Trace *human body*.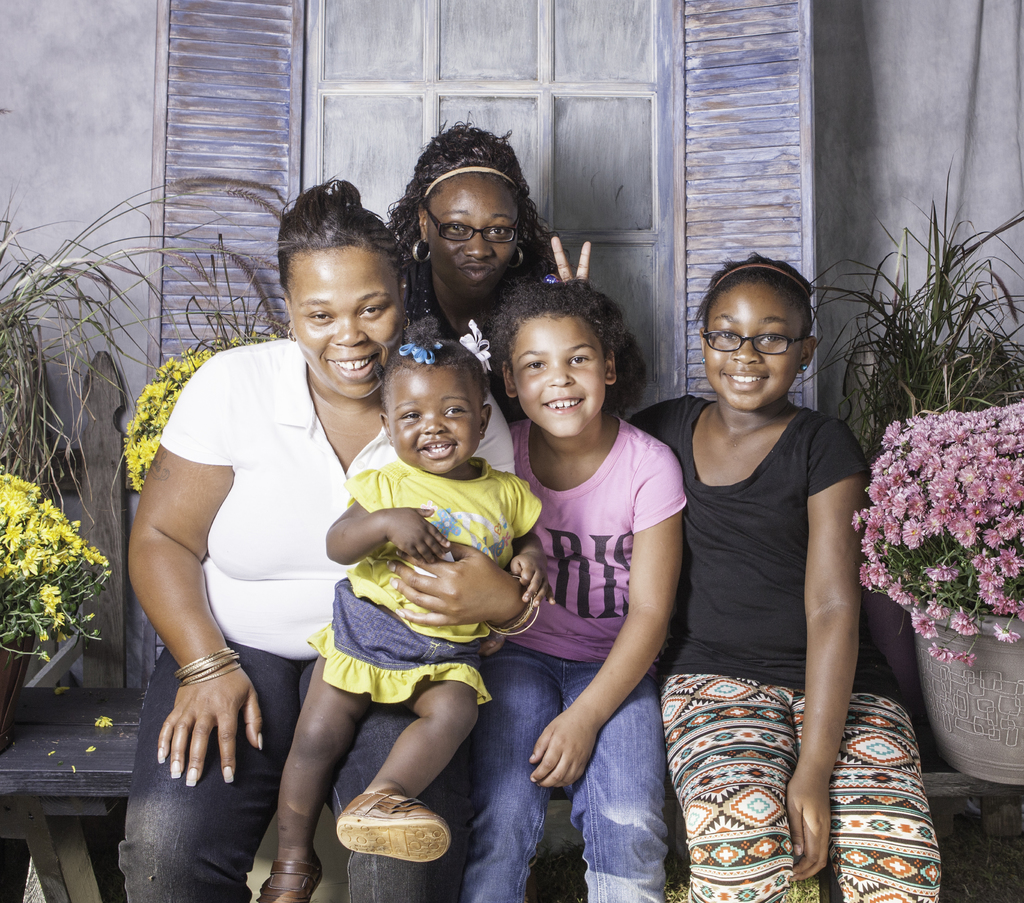
Traced to x1=284, y1=460, x2=563, y2=902.
